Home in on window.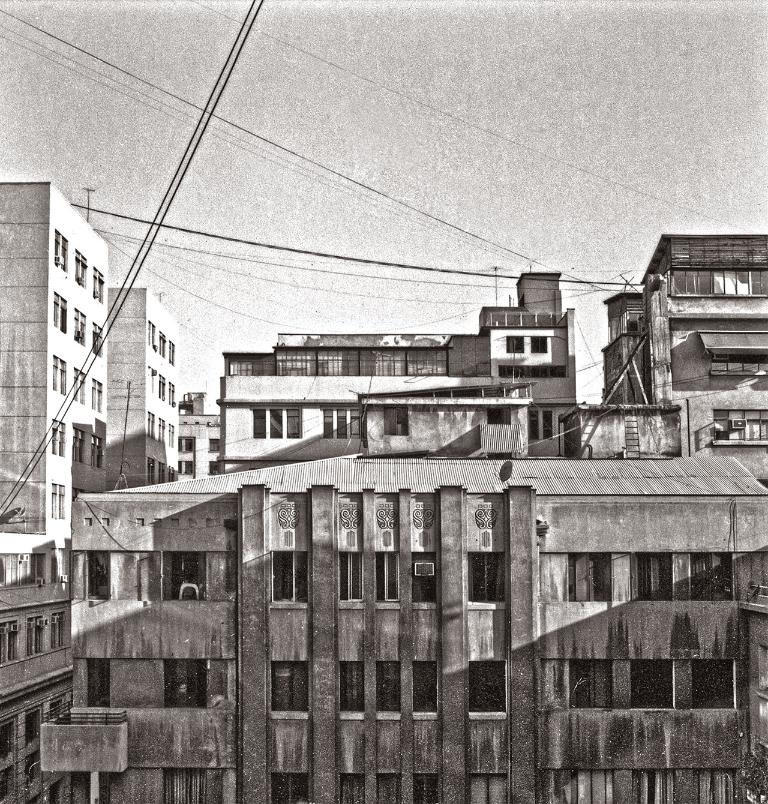
Homed in at x1=149, y1=367, x2=156, y2=394.
